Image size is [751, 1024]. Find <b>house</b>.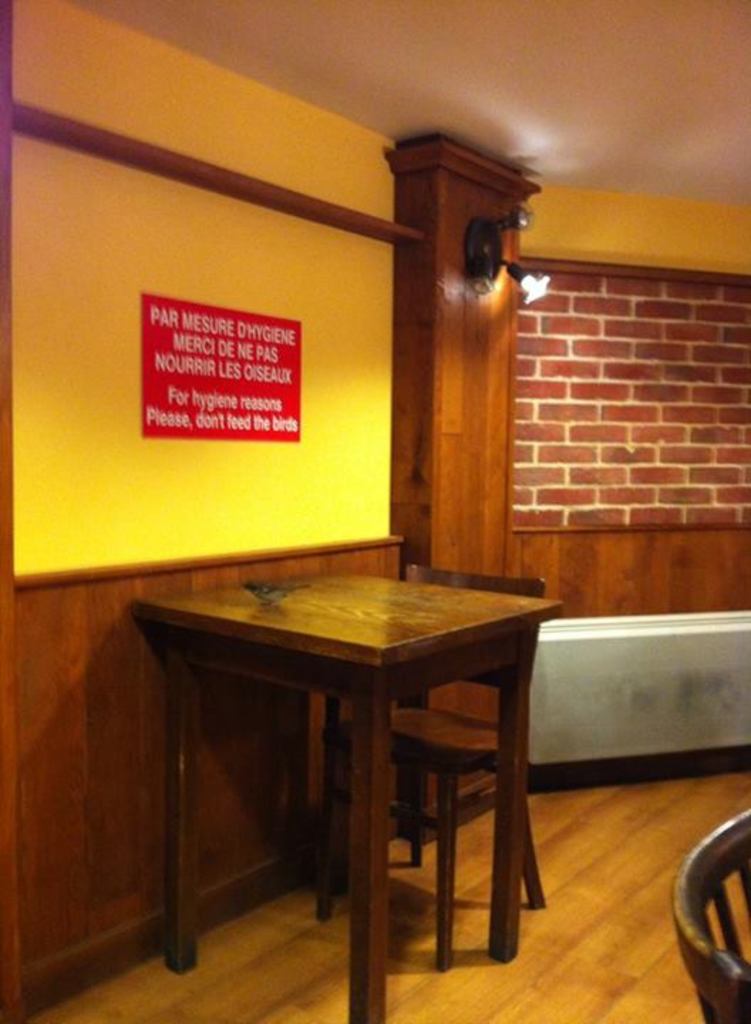
left=0, top=31, right=704, bottom=835.
